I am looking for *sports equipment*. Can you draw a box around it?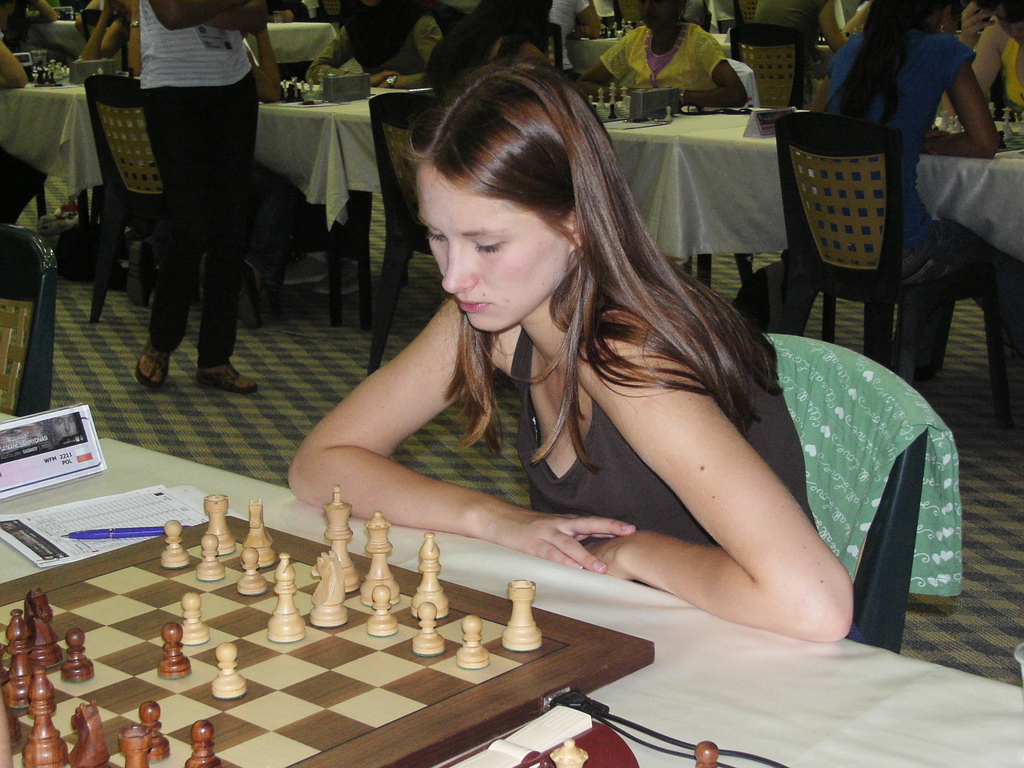
Sure, the bounding box is select_region(280, 71, 335, 100).
